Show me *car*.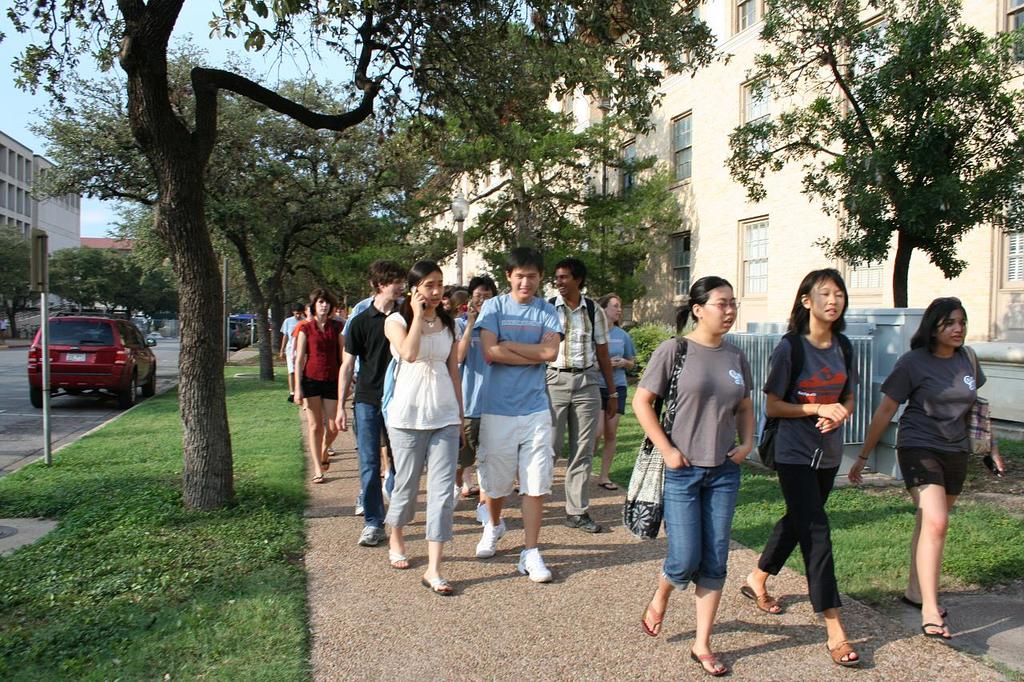
*car* is here: x1=14, y1=308, x2=150, y2=421.
